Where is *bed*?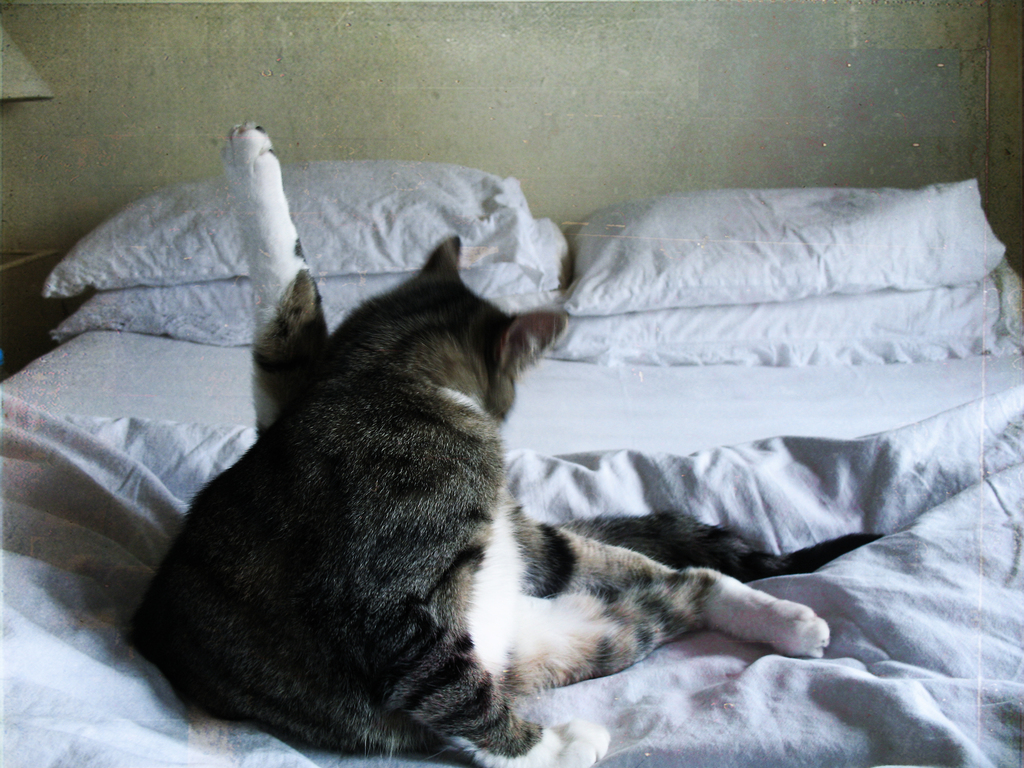
0 177 1023 767.
